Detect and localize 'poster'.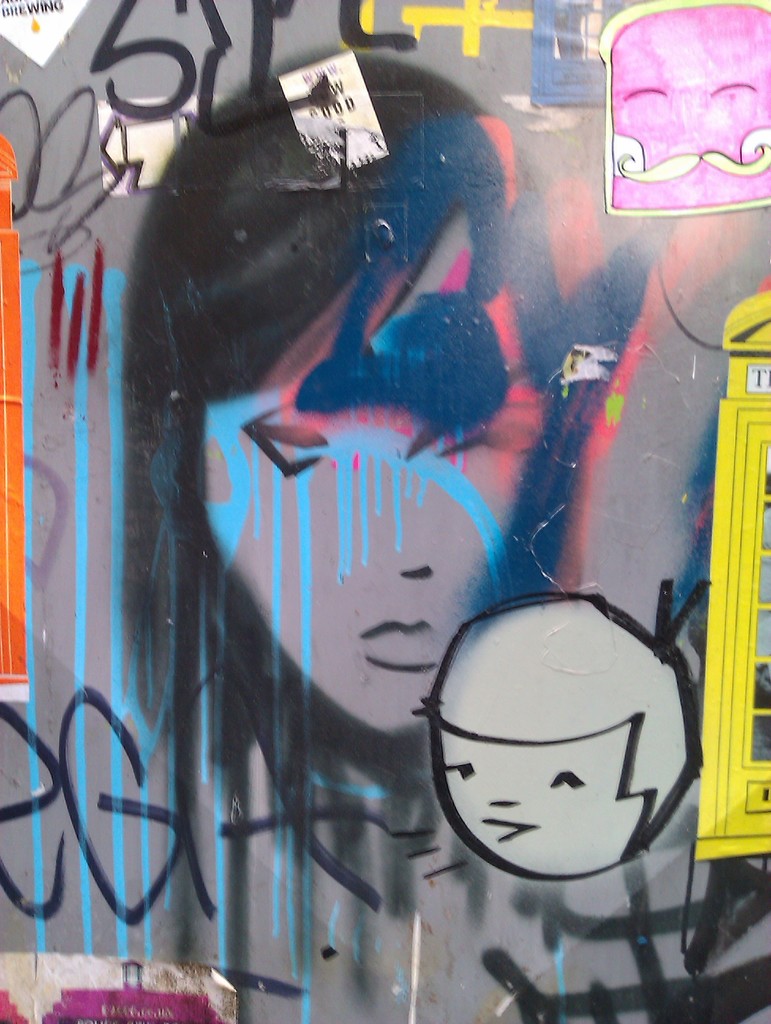
Localized at (left=273, top=46, right=388, bottom=160).
